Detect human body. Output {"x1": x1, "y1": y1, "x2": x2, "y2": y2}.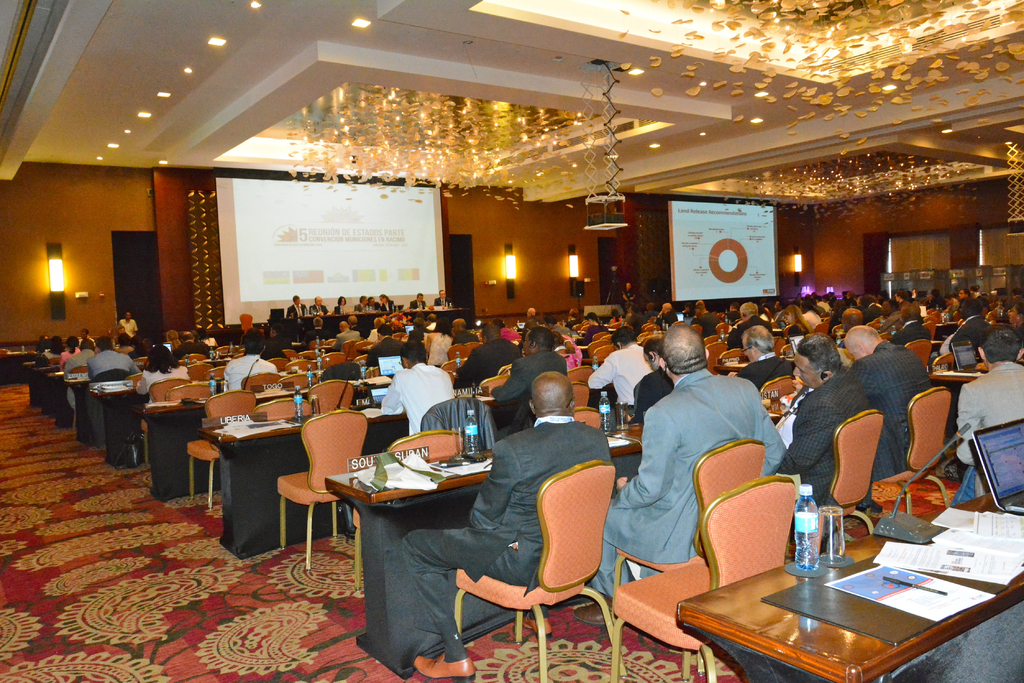
{"x1": 60, "y1": 339, "x2": 95, "y2": 397}.
